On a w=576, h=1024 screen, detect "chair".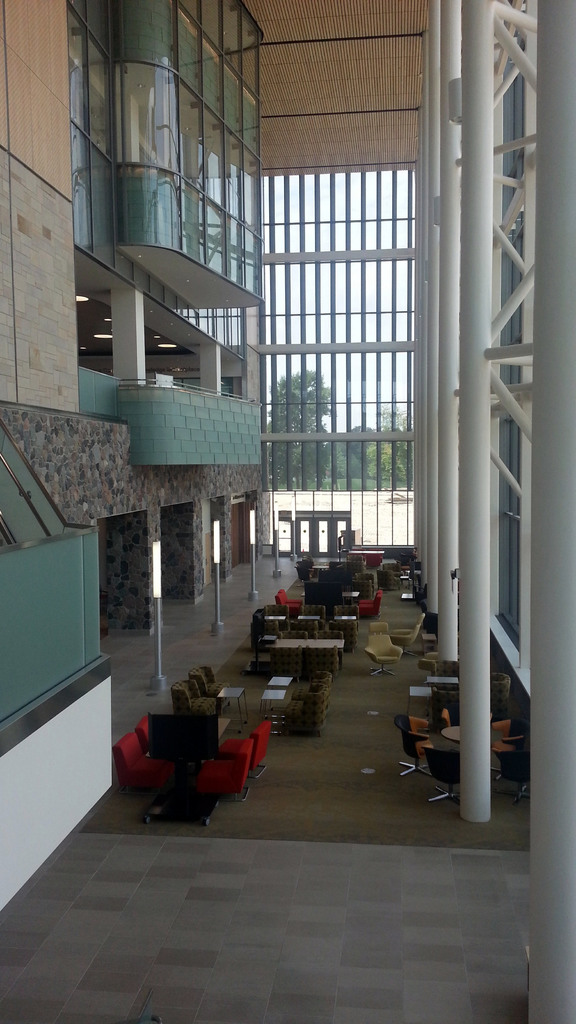
region(247, 724, 269, 783).
